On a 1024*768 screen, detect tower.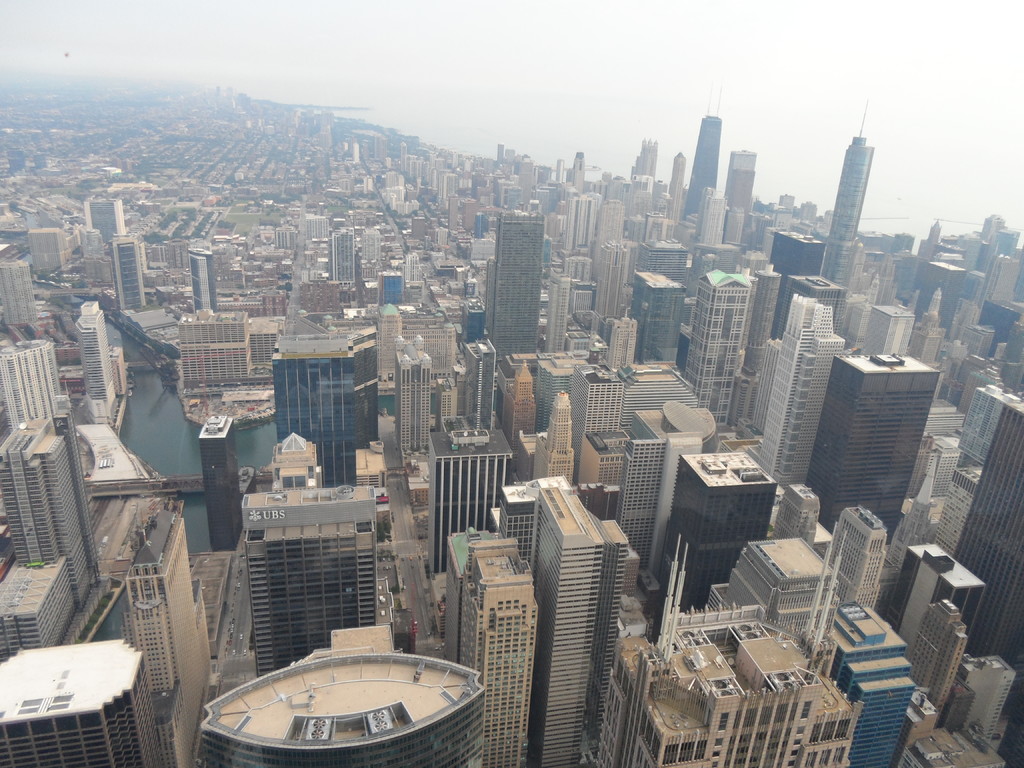
[693,188,735,245].
